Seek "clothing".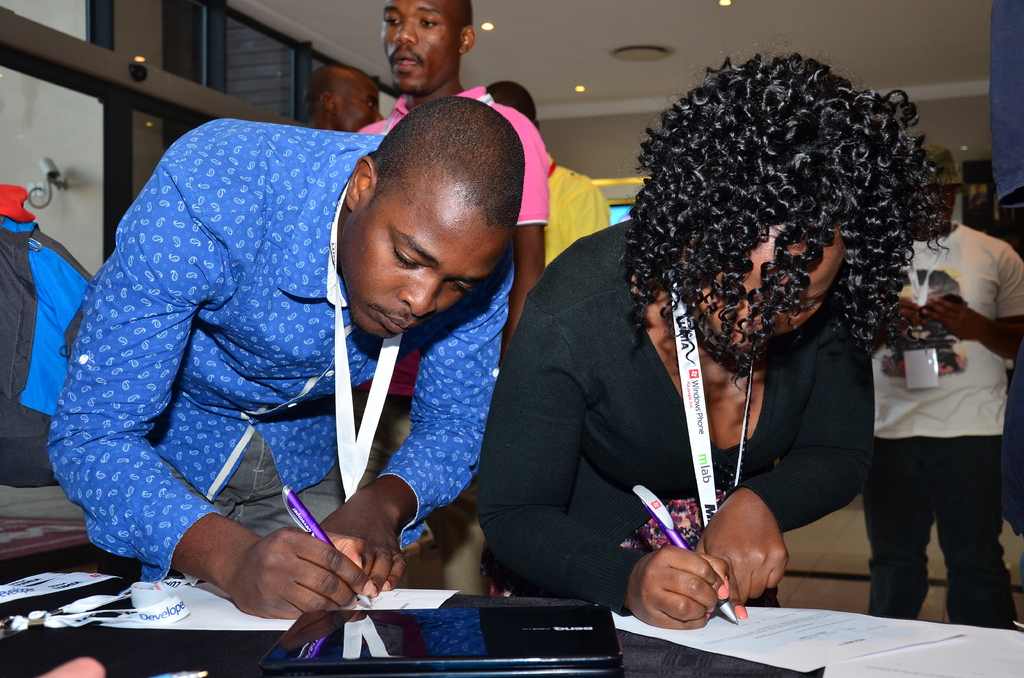
[476,220,878,616].
